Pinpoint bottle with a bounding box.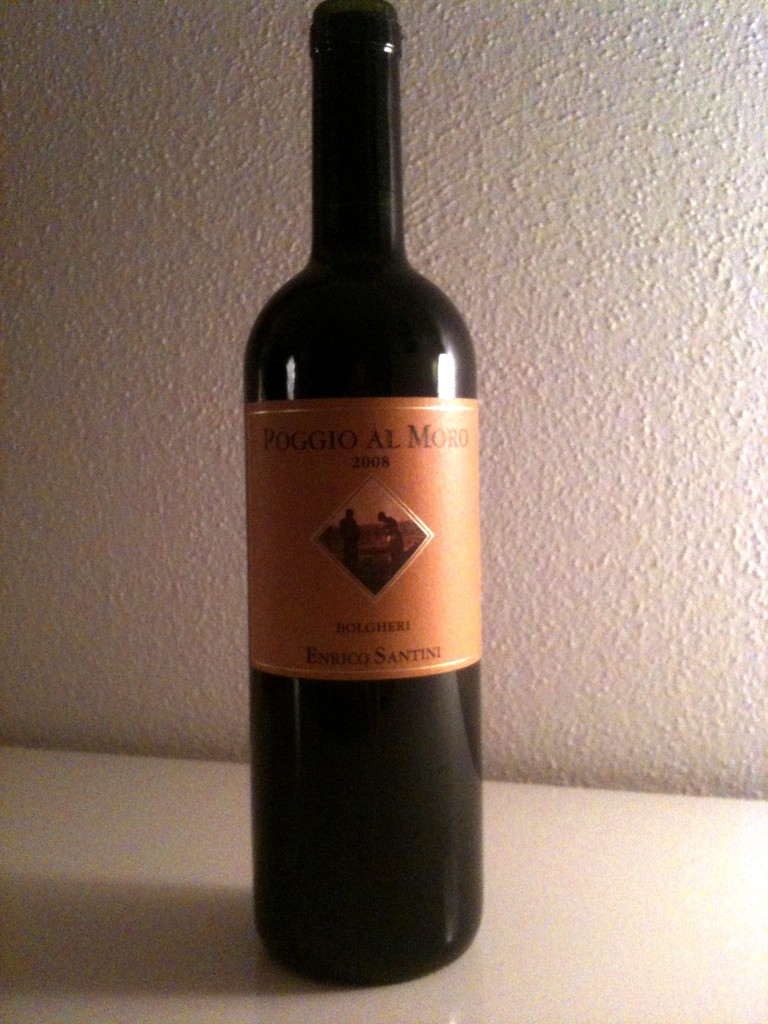
bbox(236, 51, 493, 979).
